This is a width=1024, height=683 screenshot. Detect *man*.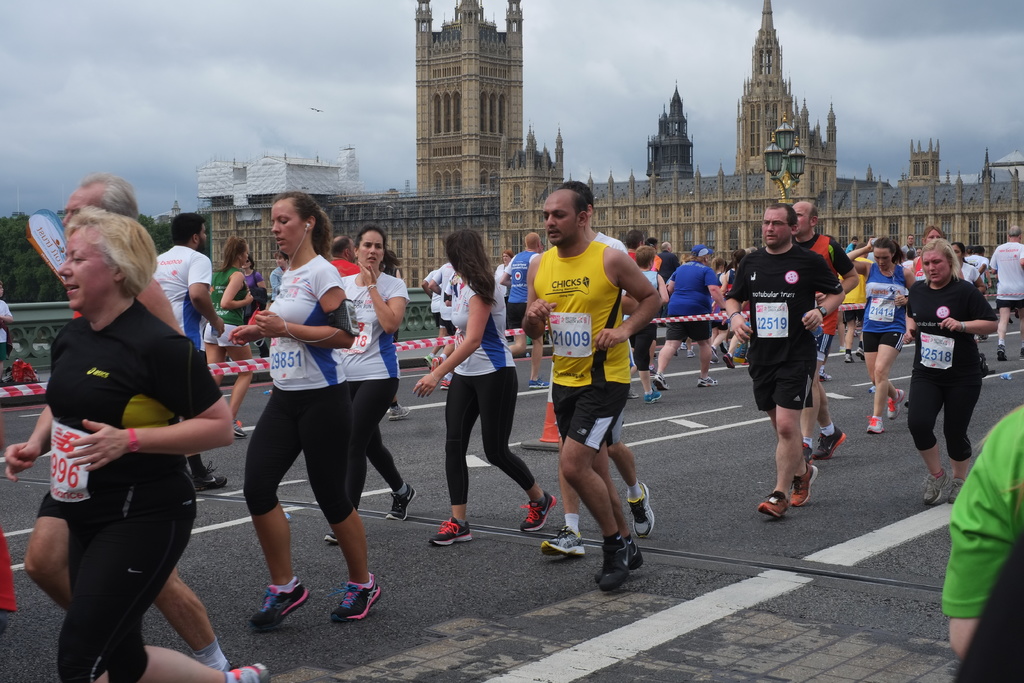
l=980, t=226, r=1023, b=362.
